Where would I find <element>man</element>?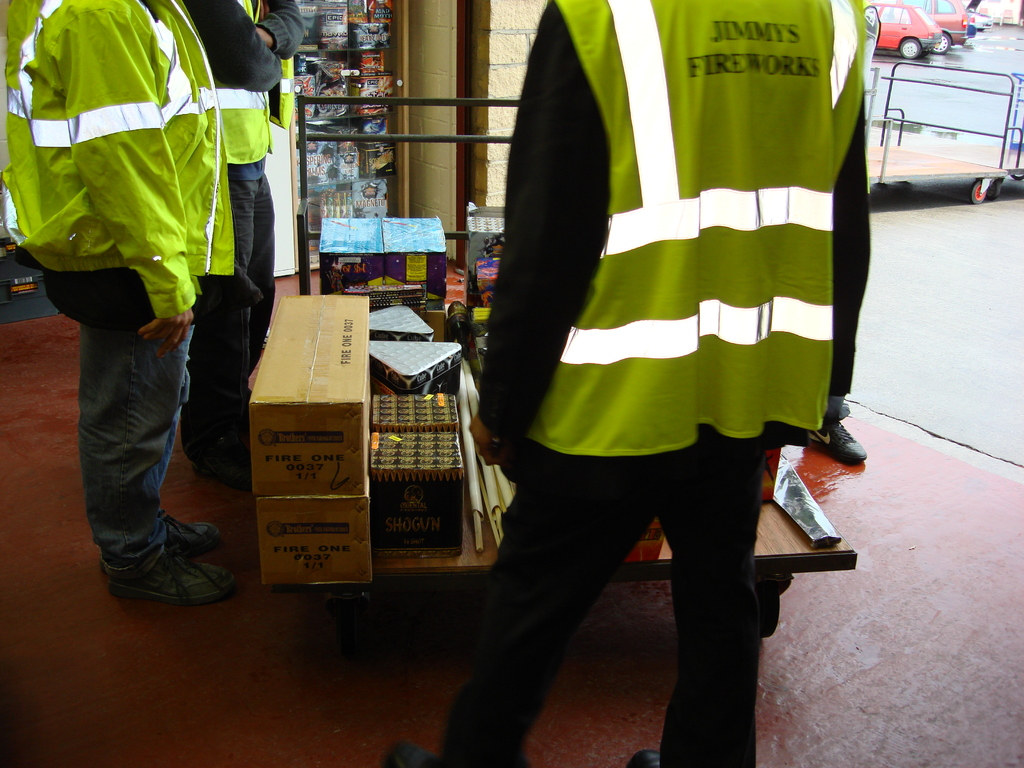
At 0:0:264:591.
